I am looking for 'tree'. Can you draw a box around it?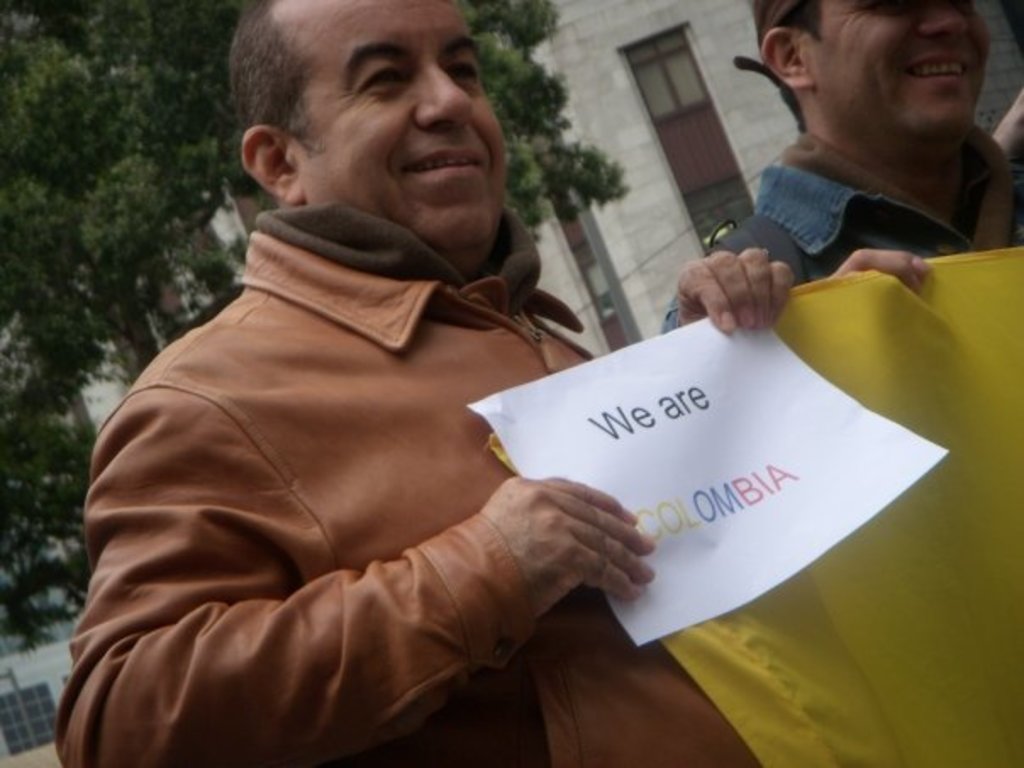
Sure, the bounding box is rect(0, 0, 617, 661).
